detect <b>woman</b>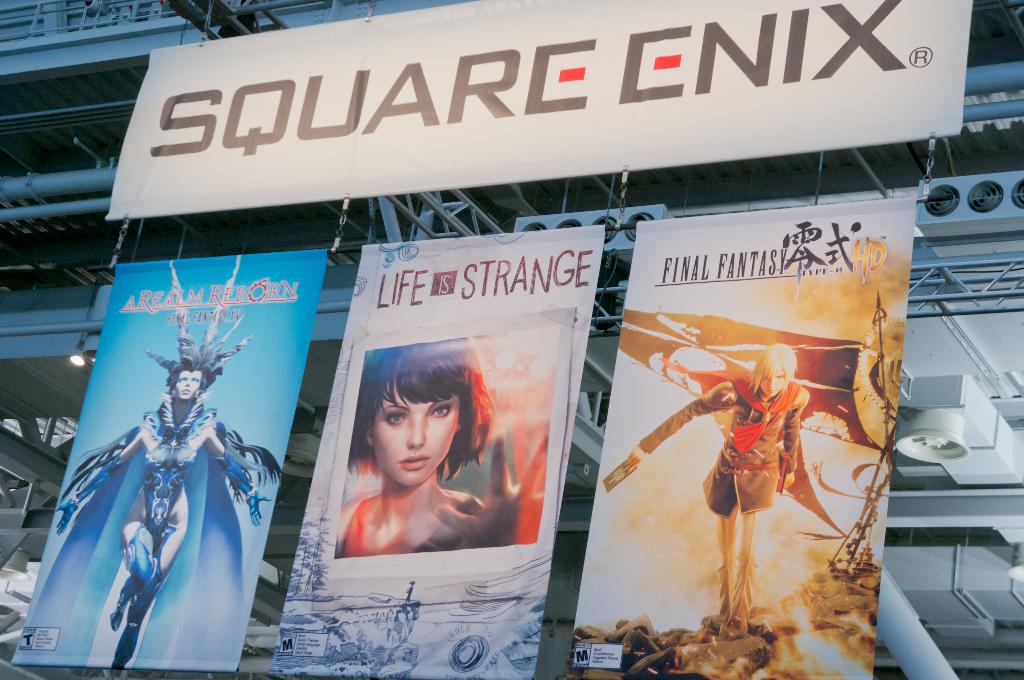
box(59, 351, 275, 671)
